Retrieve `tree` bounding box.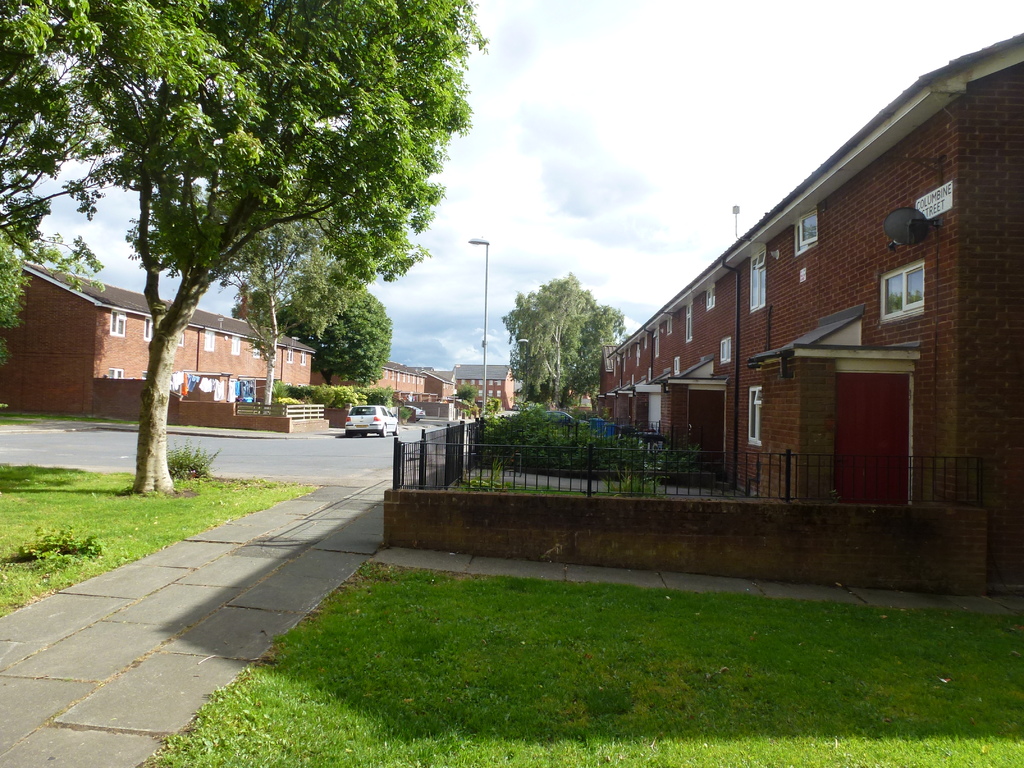
Bounding box: 50:4:474:456.
